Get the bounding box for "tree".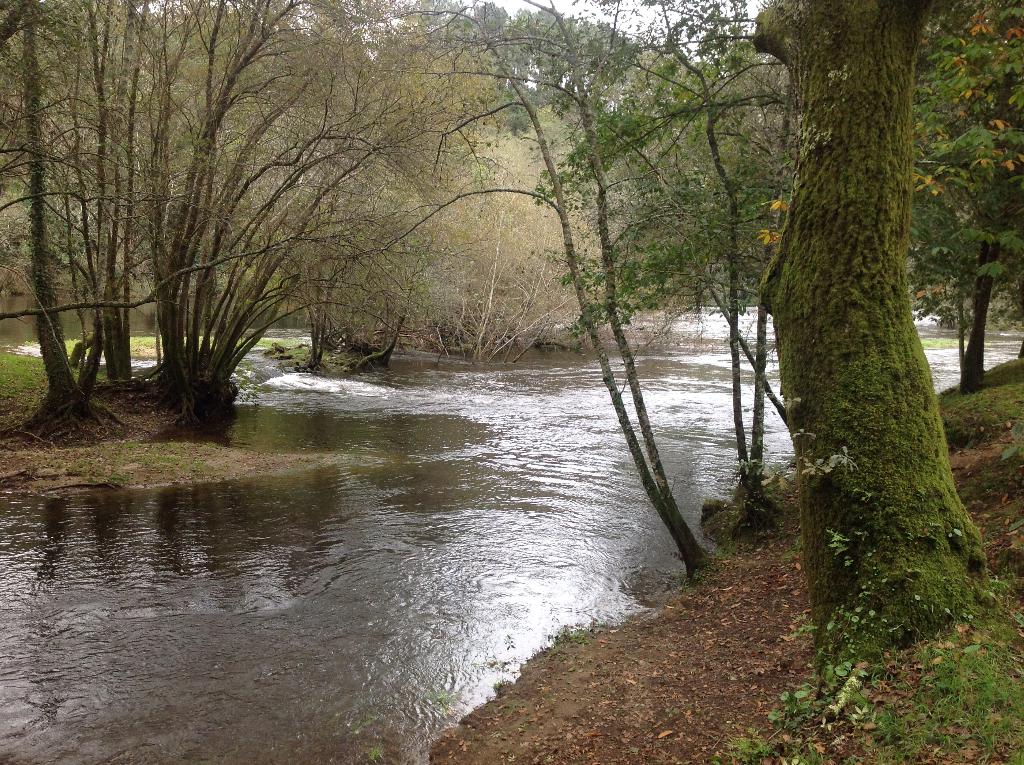
rect(699, 40, 995, 636).
